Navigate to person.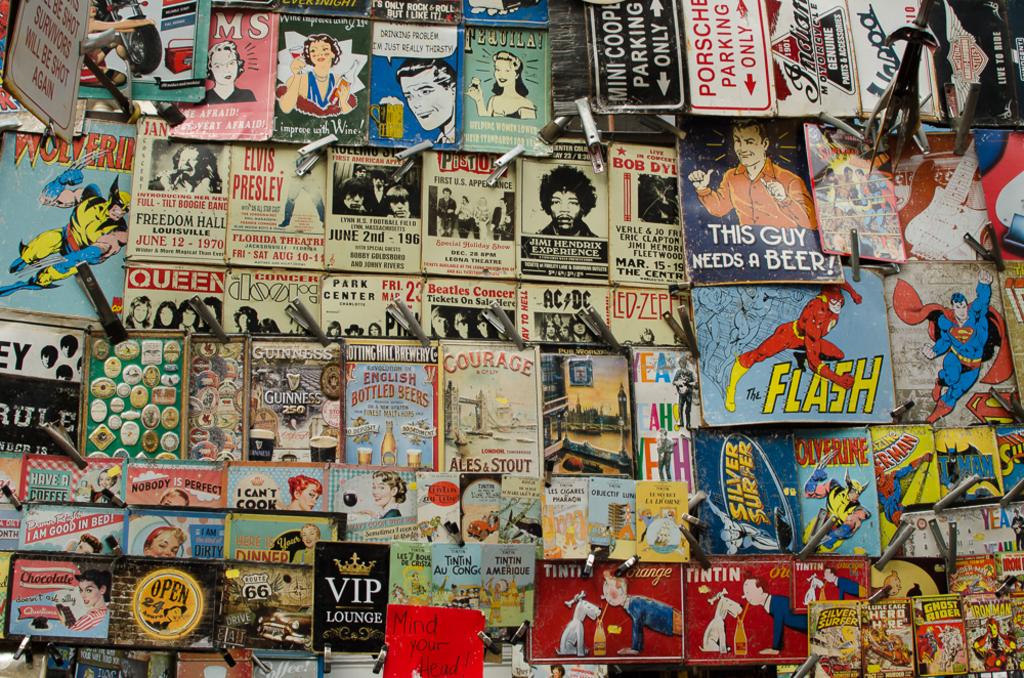
Navigation target: {"left": 327, "top": 322, "right": 341, "bottom": 338}.
